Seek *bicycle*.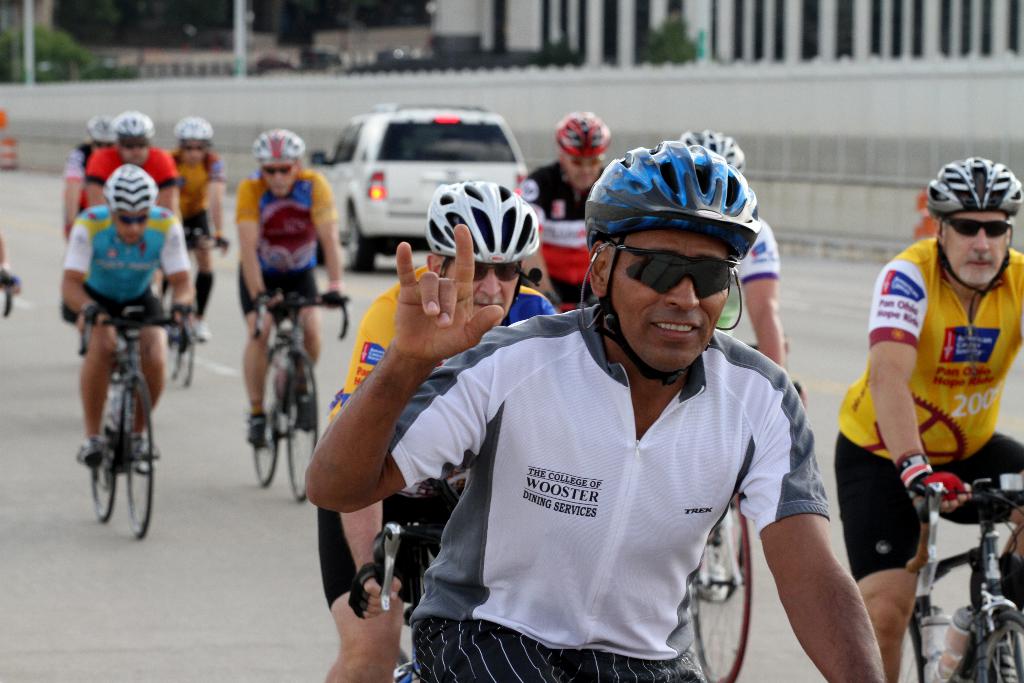
(392, 518, 445, 682).
